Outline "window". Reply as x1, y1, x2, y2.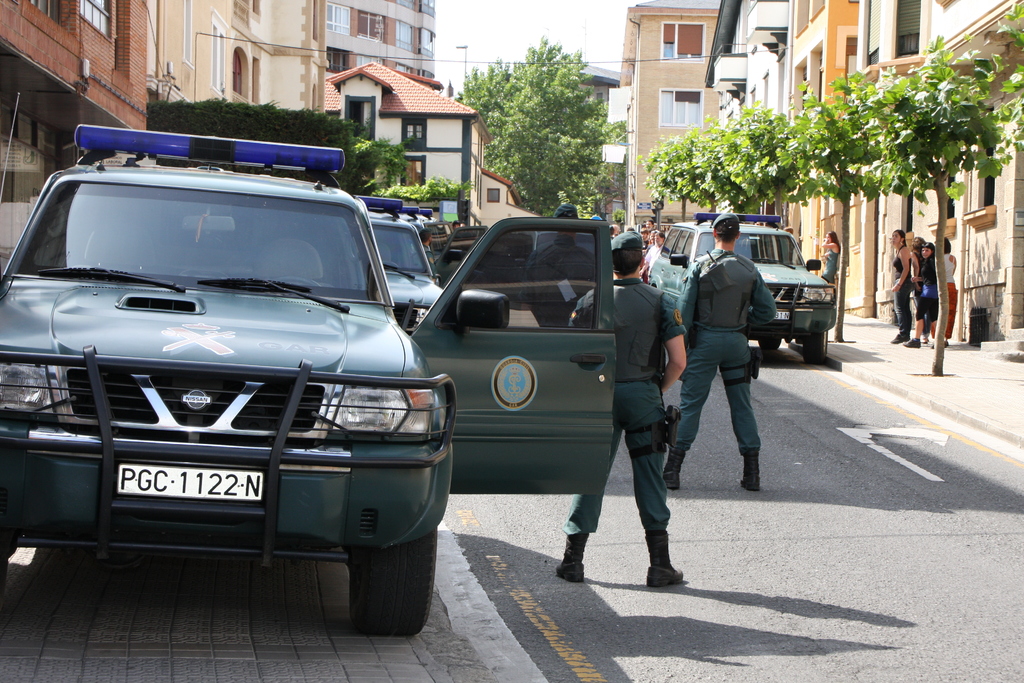
77, 0, 108, 35.
